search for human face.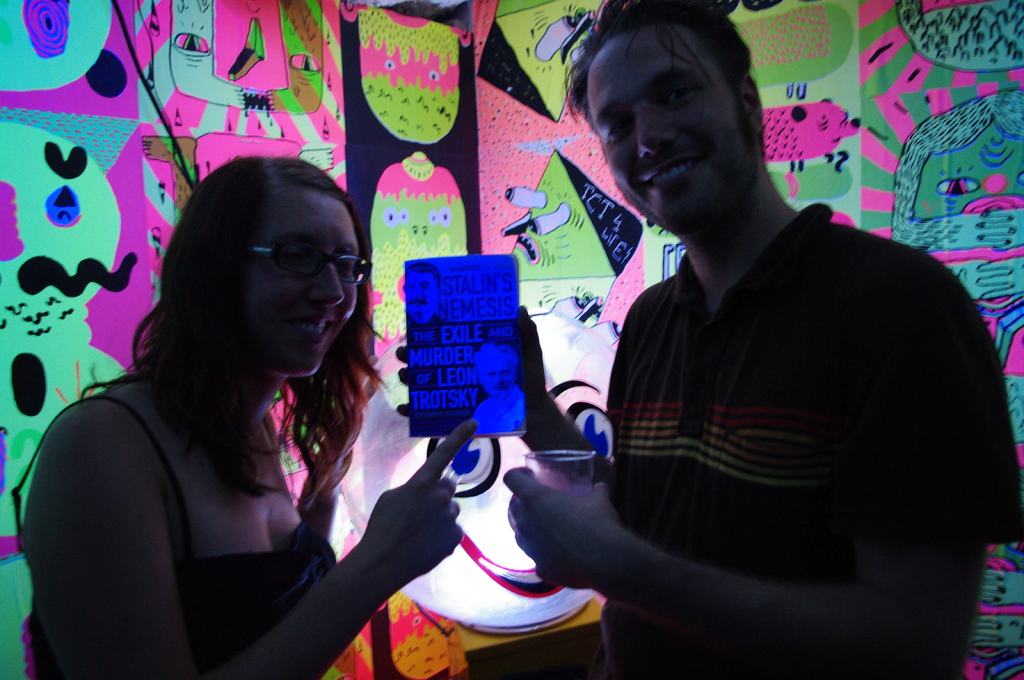
Found at <region>185, 166, 366, 383</region>.
